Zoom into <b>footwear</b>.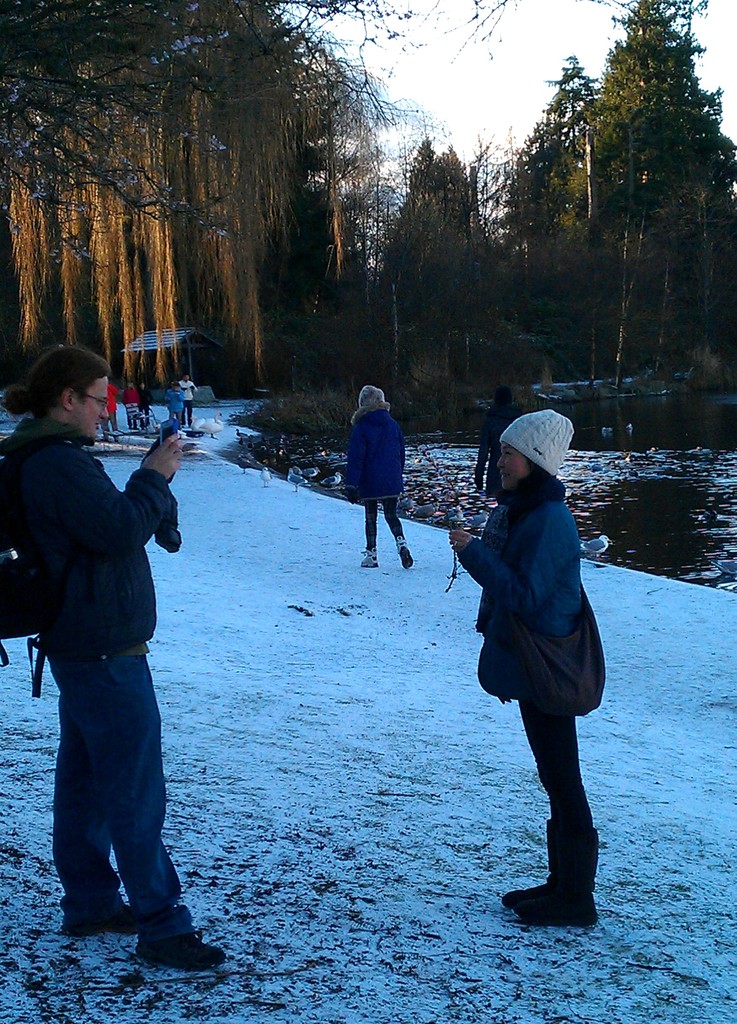
Zoom target: select_region(359, 536, 382, 568).
